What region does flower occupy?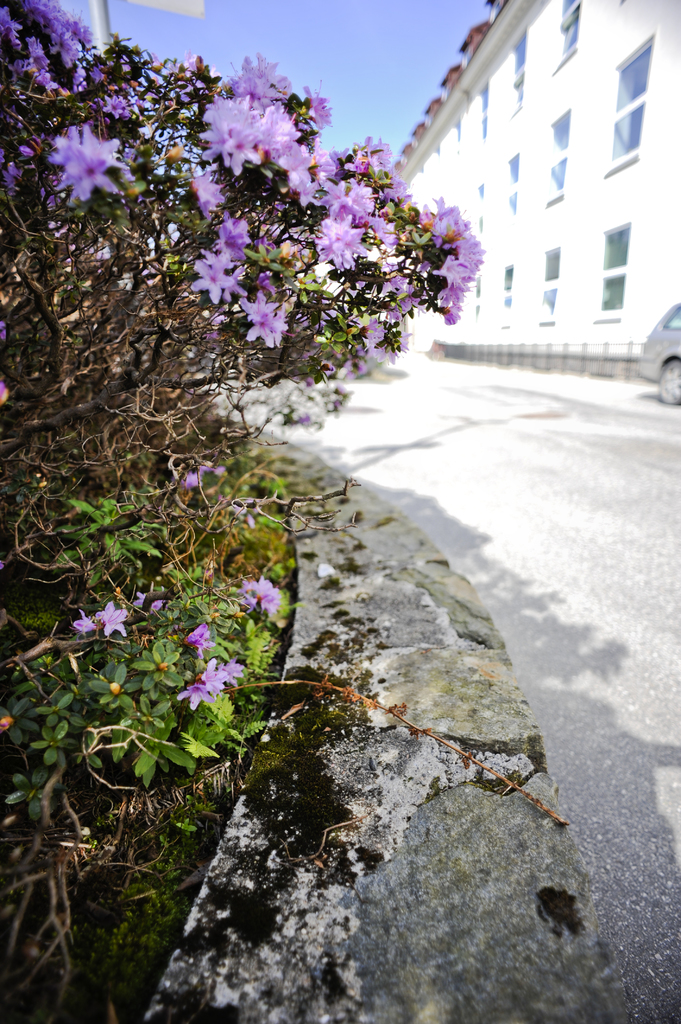
crop(31, 102, 129, 202).
